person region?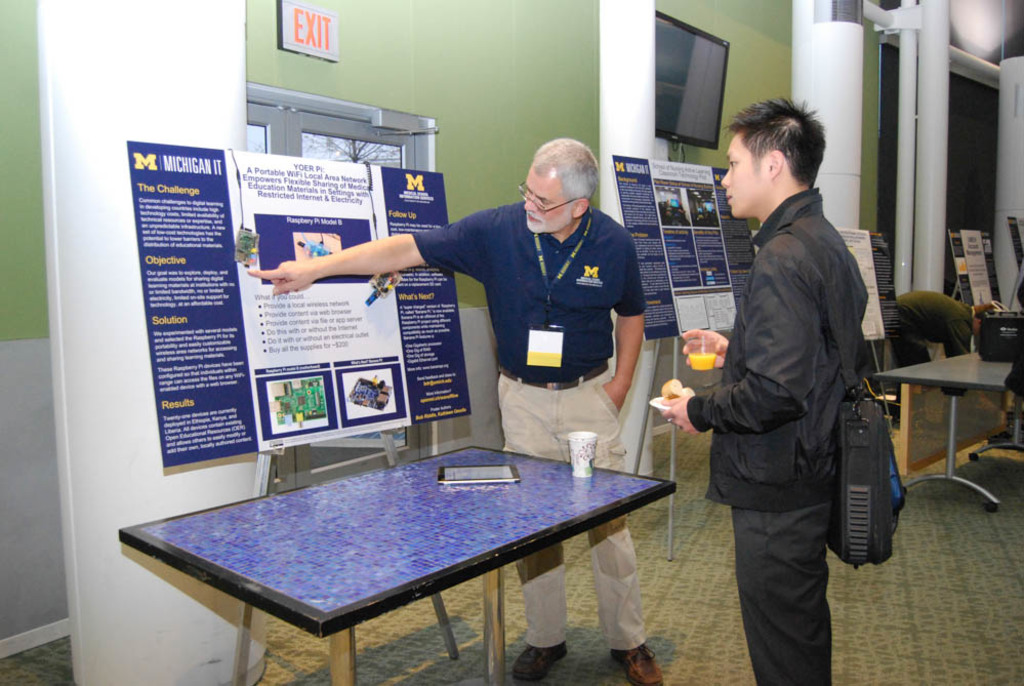
x1=248, y1=134, x2=666, y2=685
